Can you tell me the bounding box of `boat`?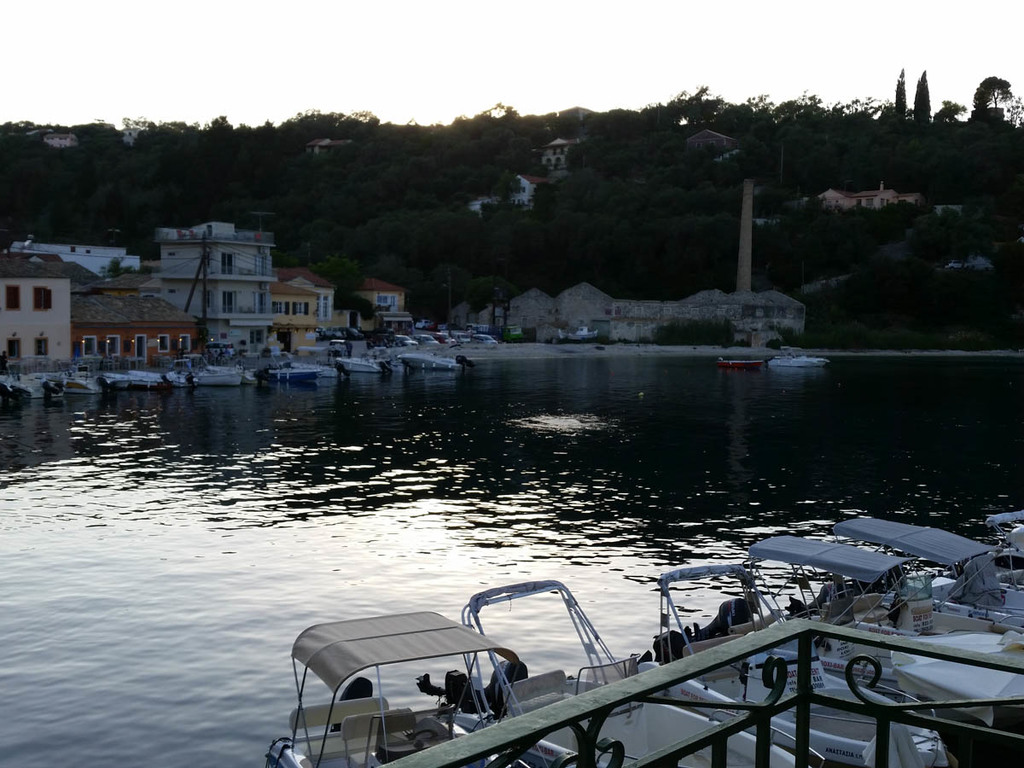
769,341,830,373.
